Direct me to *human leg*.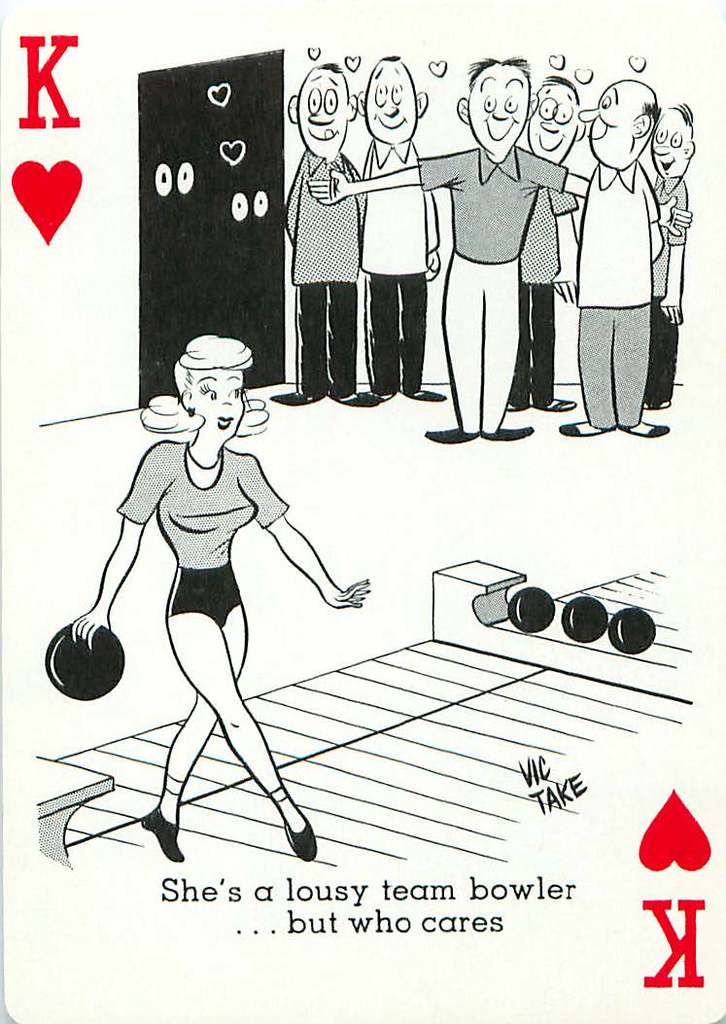
Direction: {"left": 139, "top": 568, "right": 249, "bottom": 864}.
